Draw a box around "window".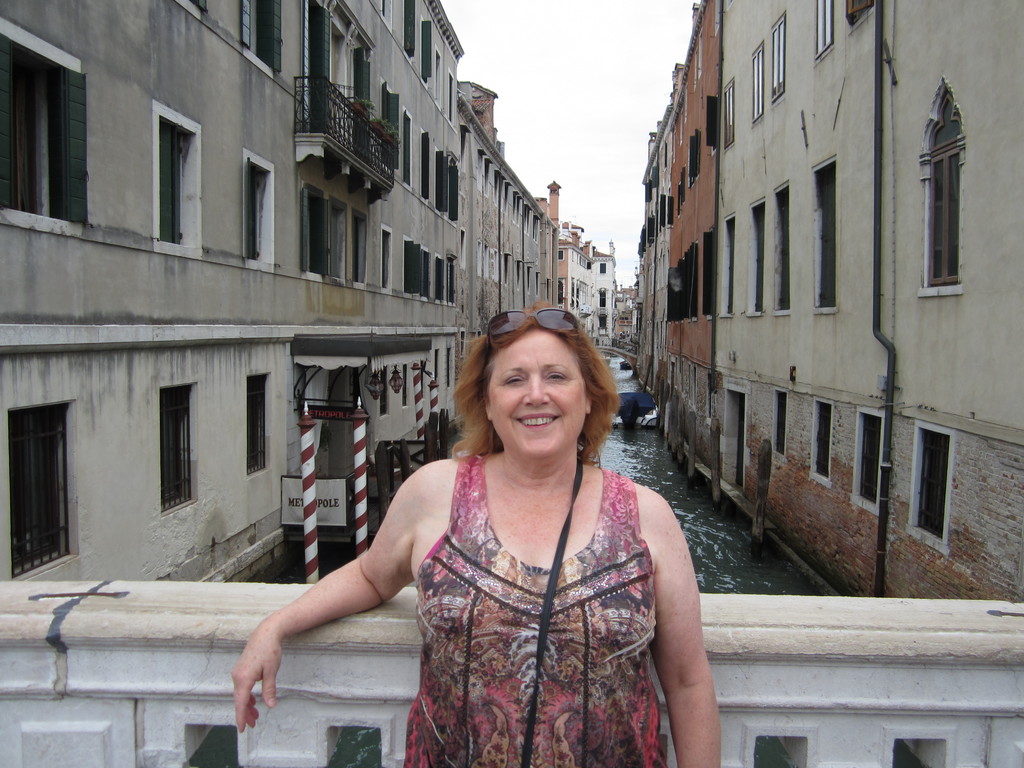
Rect(454, 152, 458, 221).
